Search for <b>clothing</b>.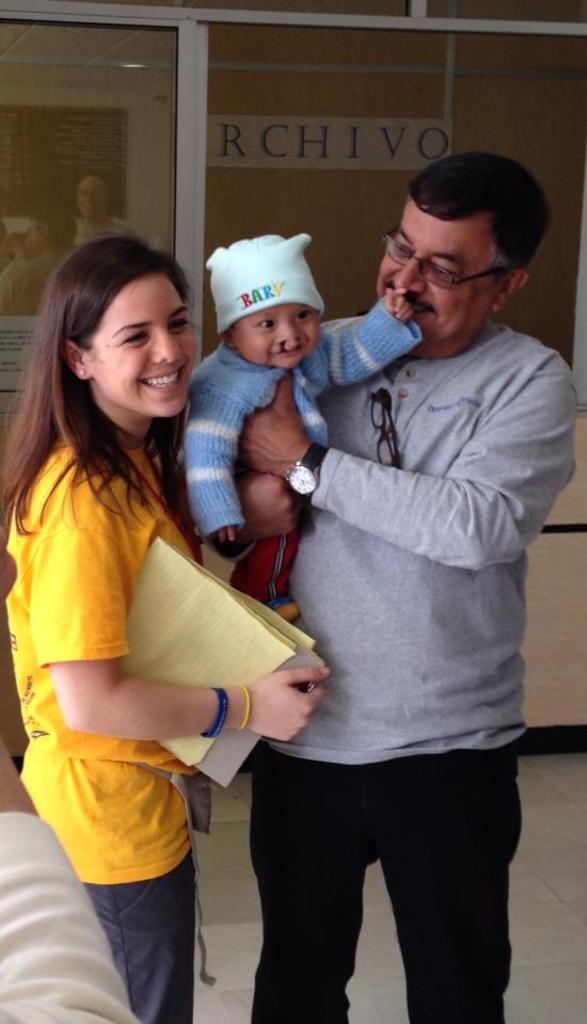
Found at [x1=0, y1=809, x2=133, y2=1023].
